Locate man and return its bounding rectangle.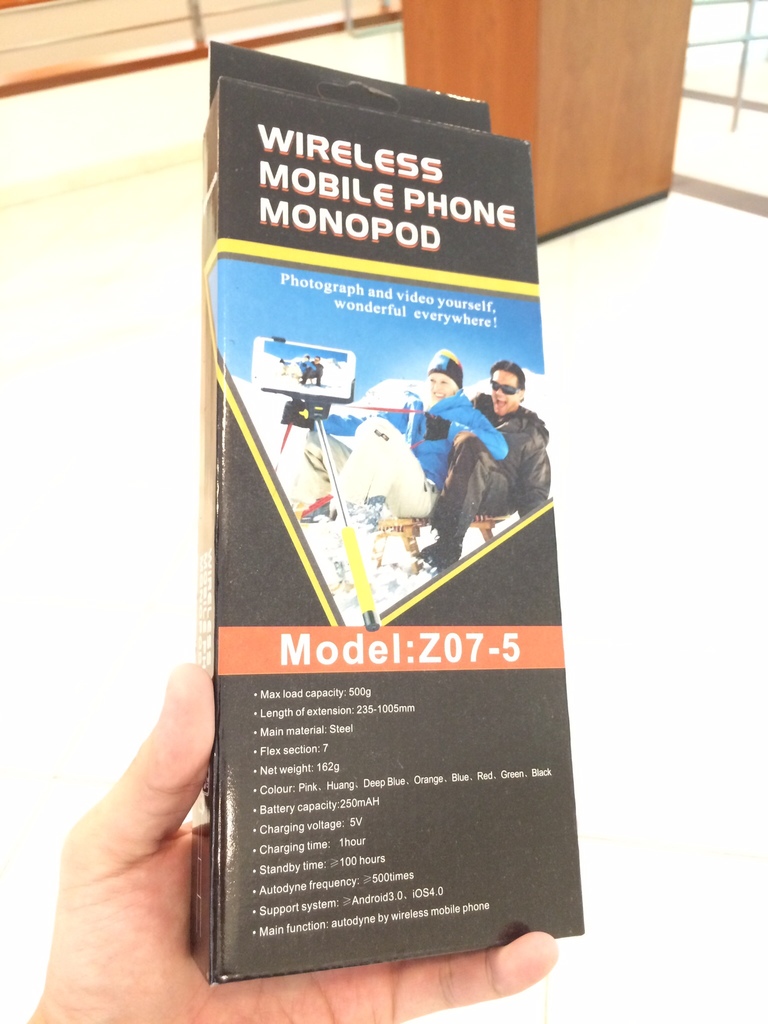
x1=417 y1=358 x2=550 y2=567.
